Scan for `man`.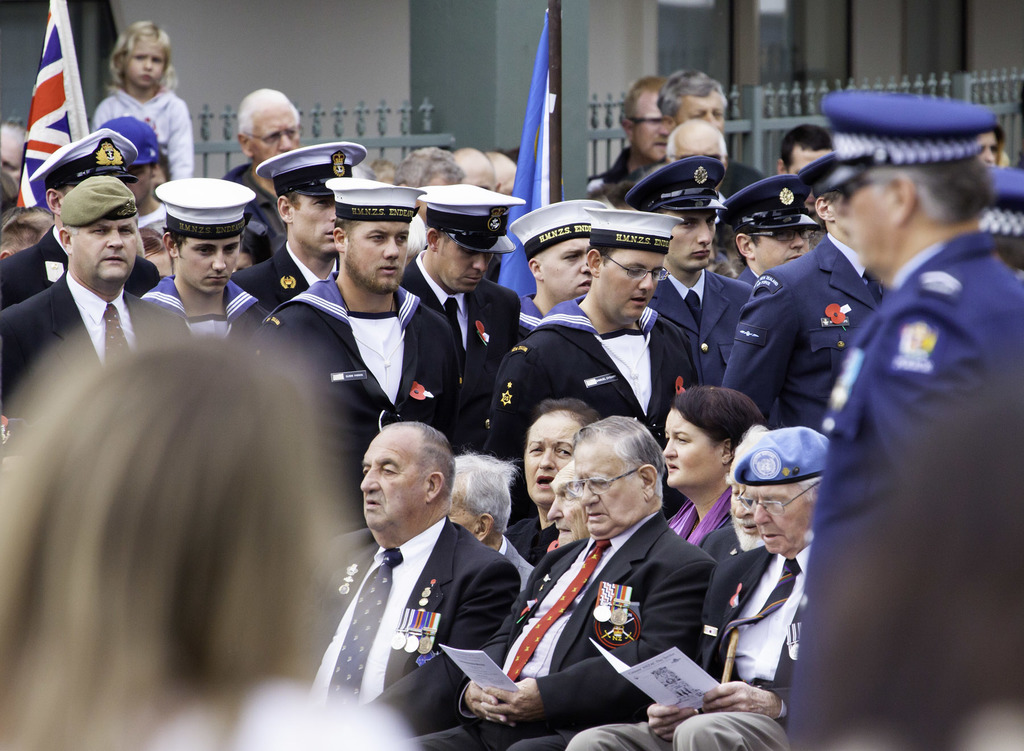
Scan result: left=486, top=206, right=696, bottom=511.
